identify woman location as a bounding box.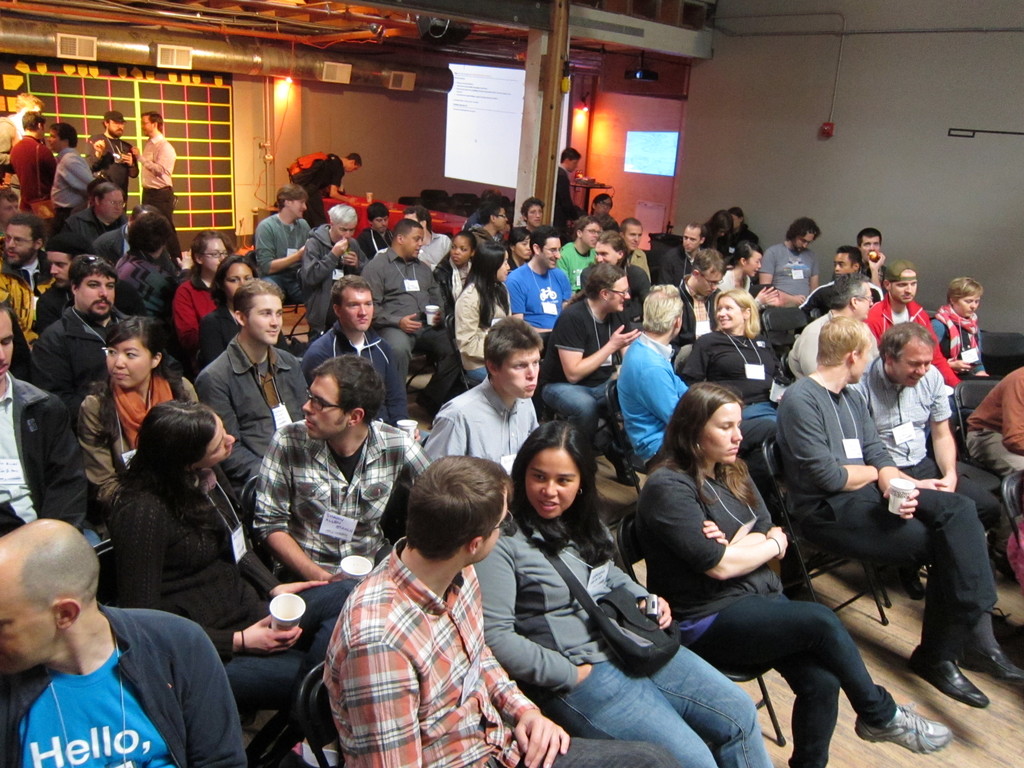
[710,242,765,308].
